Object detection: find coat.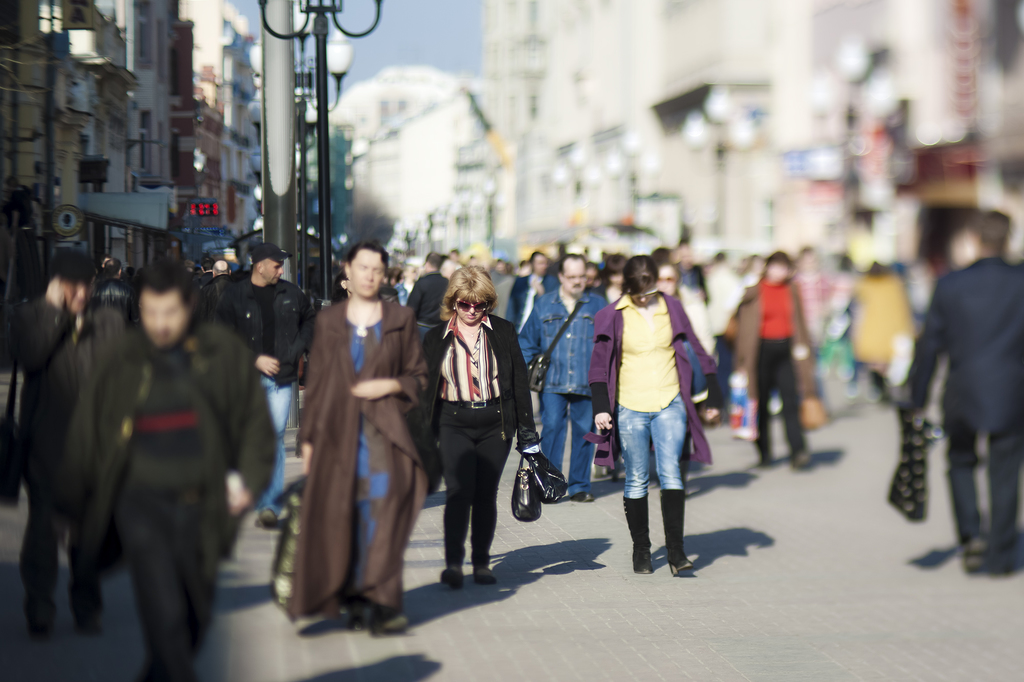
region(401, 312, 548, 480).
